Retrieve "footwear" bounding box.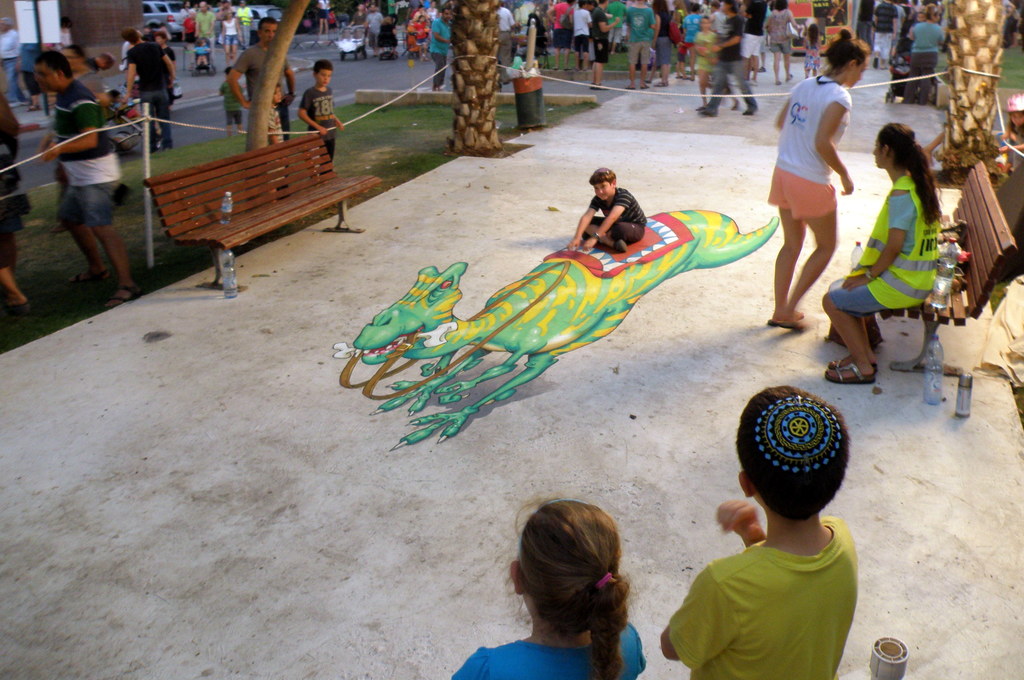
Bounding box: <region>72, 262, 113, 286</region>.
